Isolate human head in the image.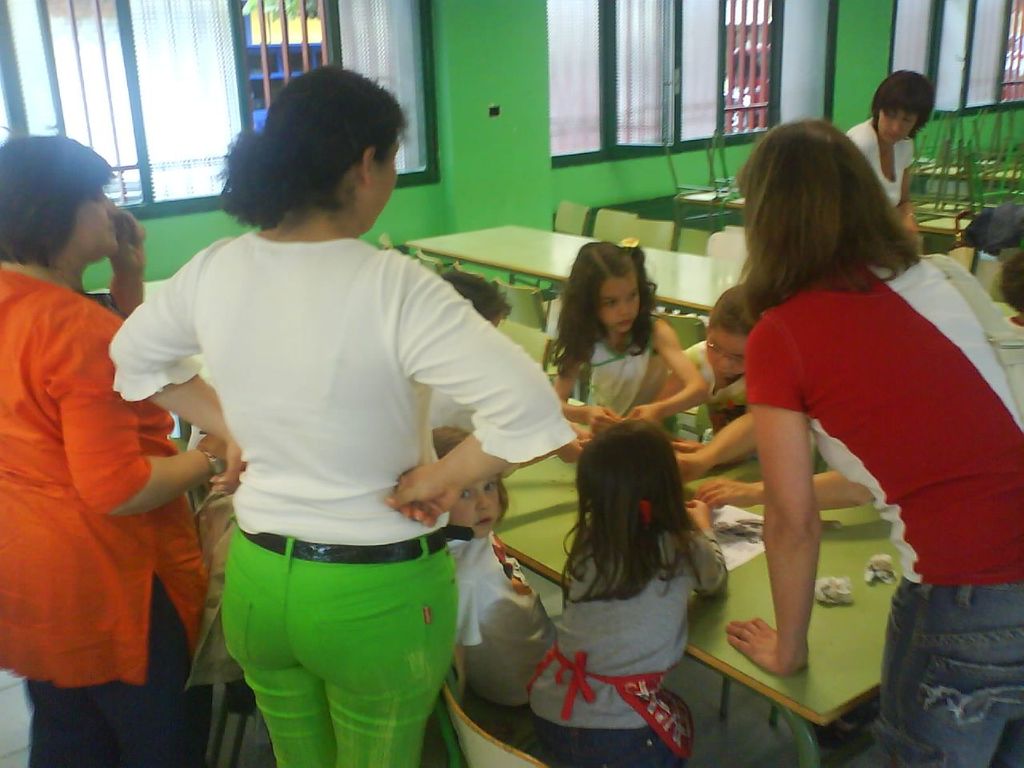
Isolated region: [x1=437, y1=270, x2=510, y2=326].
